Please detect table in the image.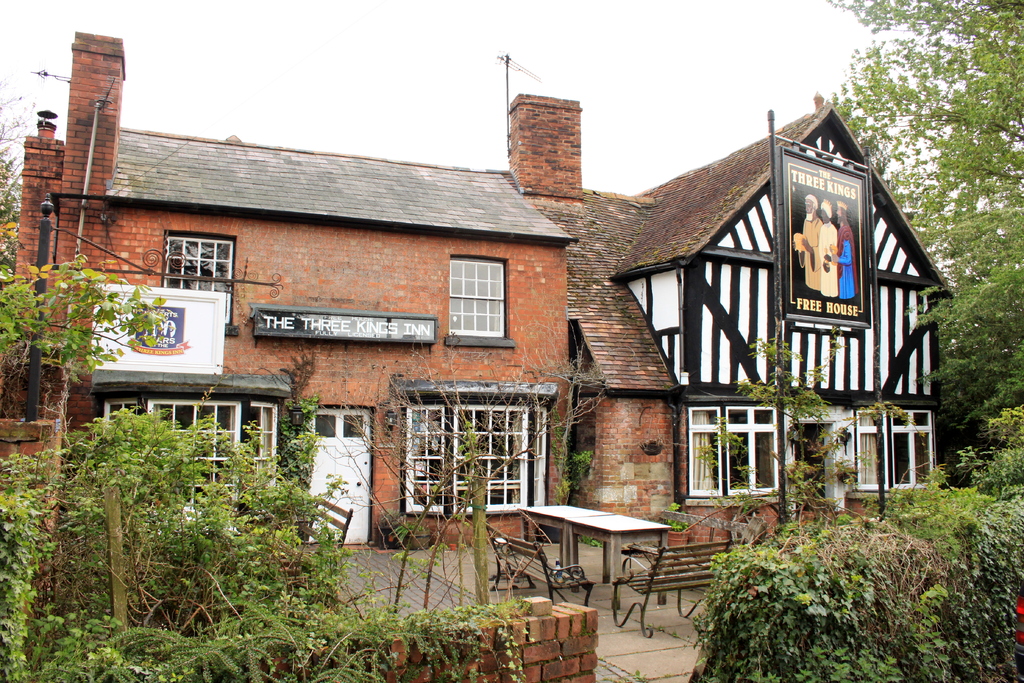
{"x1": 516, "y1": 502, "x2": 673, "y2": 584}.
